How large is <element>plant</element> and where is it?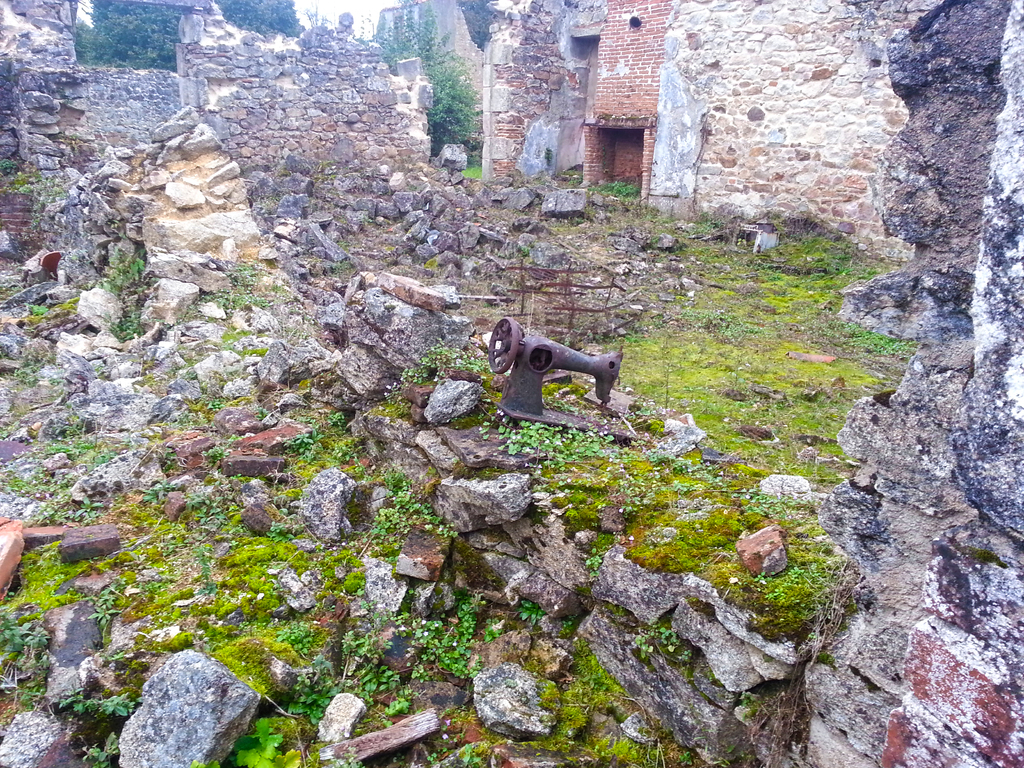
Bounding box: [351,461,458,579].
